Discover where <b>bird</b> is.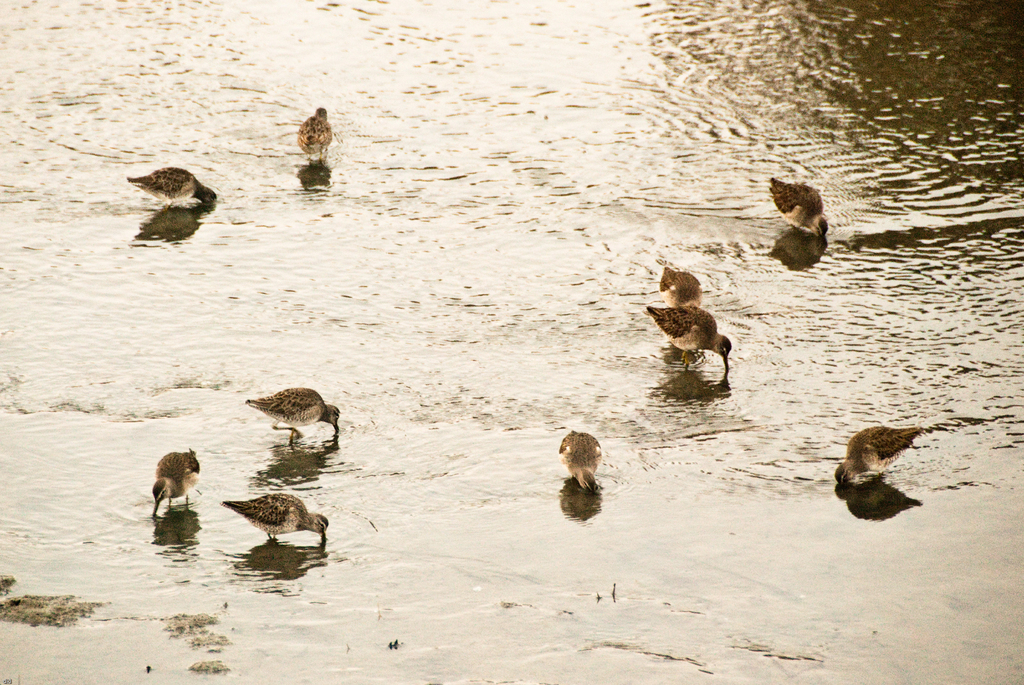
Discovered at l=149, t=451, r=202, b=520.
